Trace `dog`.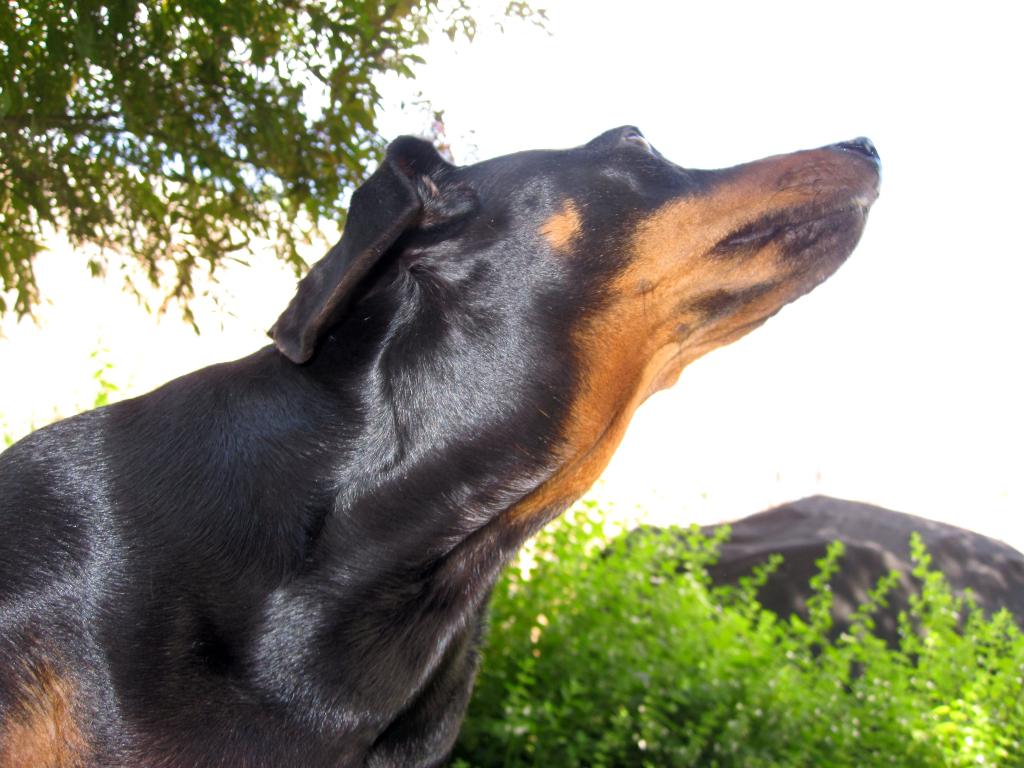
Traced to 0,126,883,767.
